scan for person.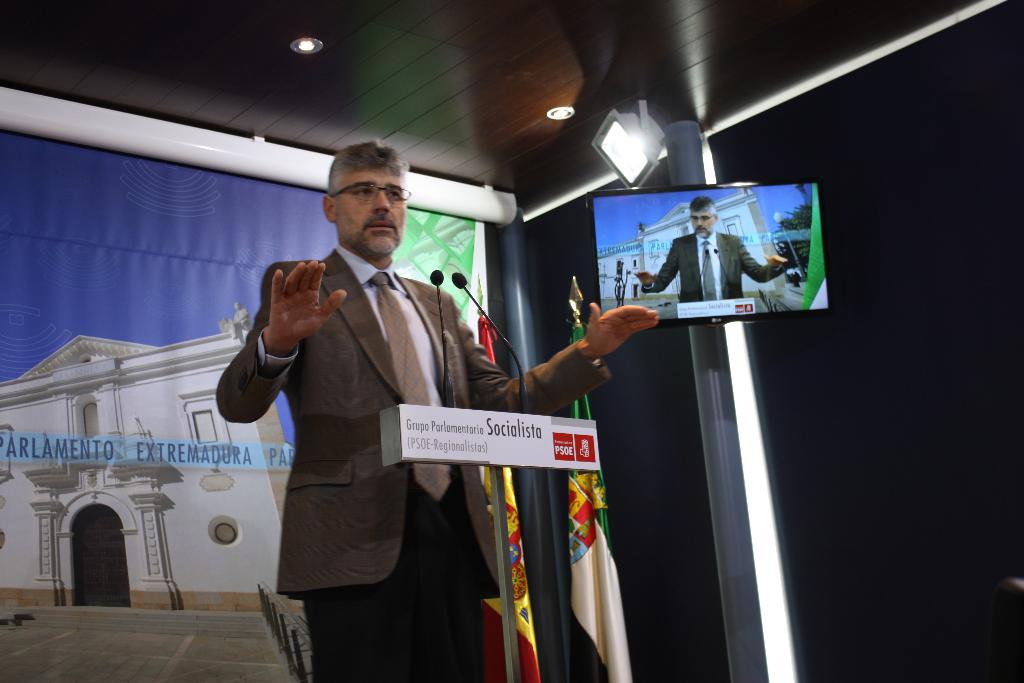
Scan result: bbox=[633, 188, 793, 316].
